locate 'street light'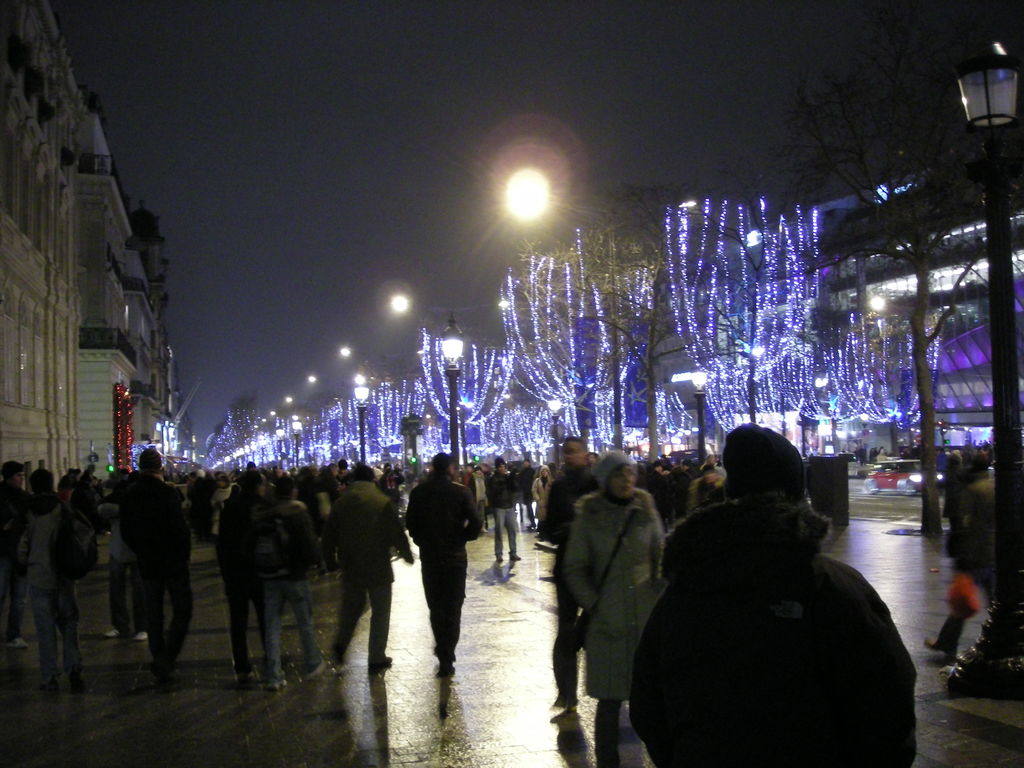
x1=438, y1=316, x2=467, y2=468
